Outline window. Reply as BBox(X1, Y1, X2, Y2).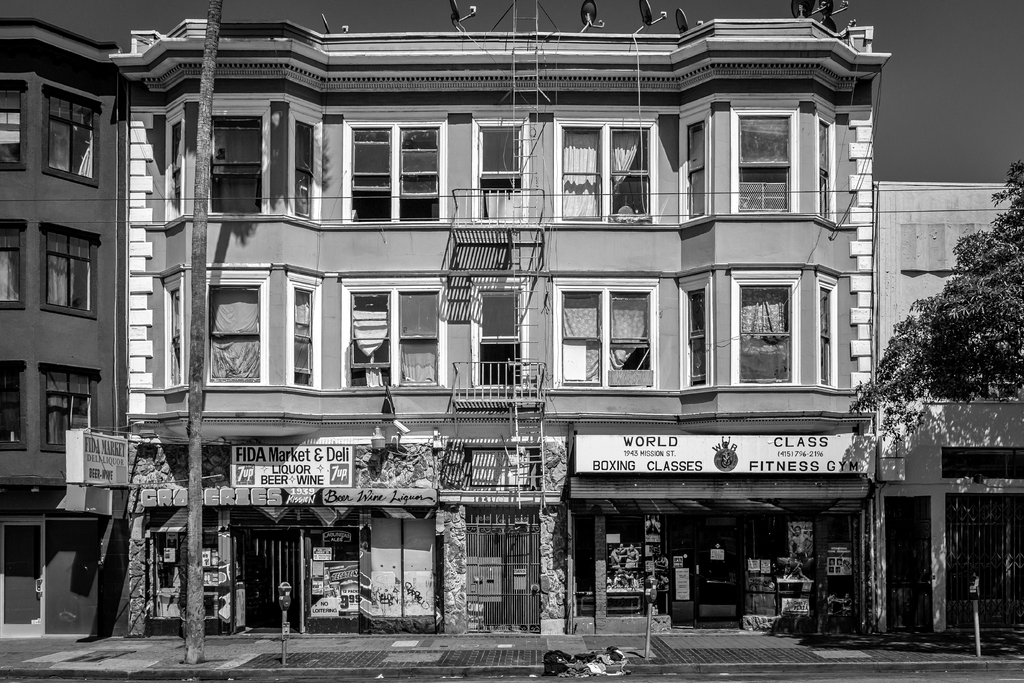
BBox(678, 101, 717, 218).
